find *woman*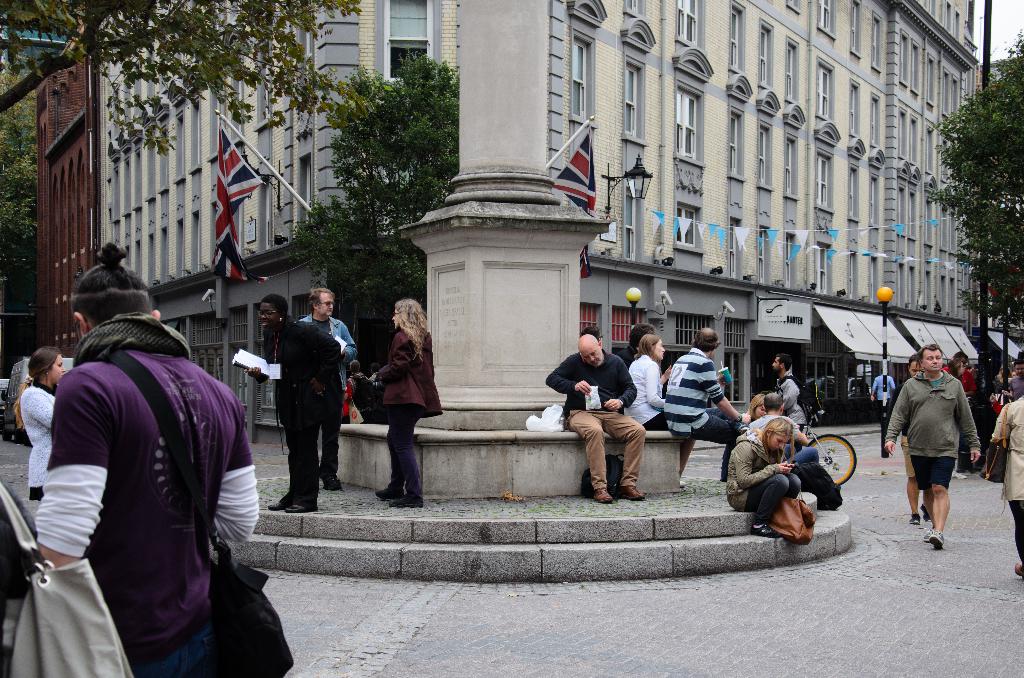
<box>15,335,63,504</box>
